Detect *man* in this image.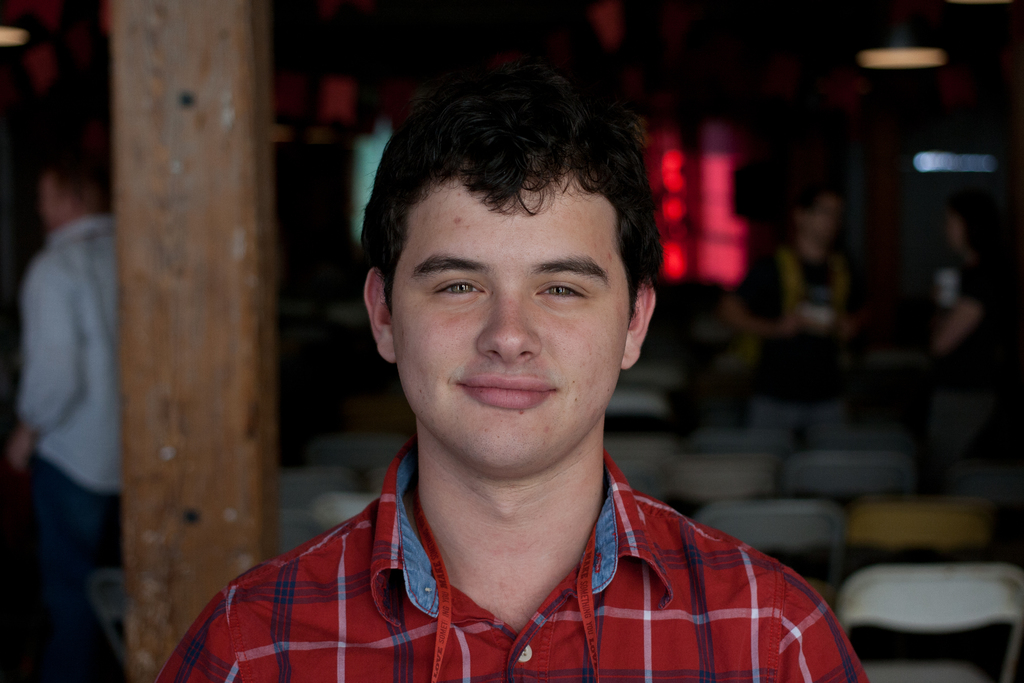
Detection: (5,138,120,682).
